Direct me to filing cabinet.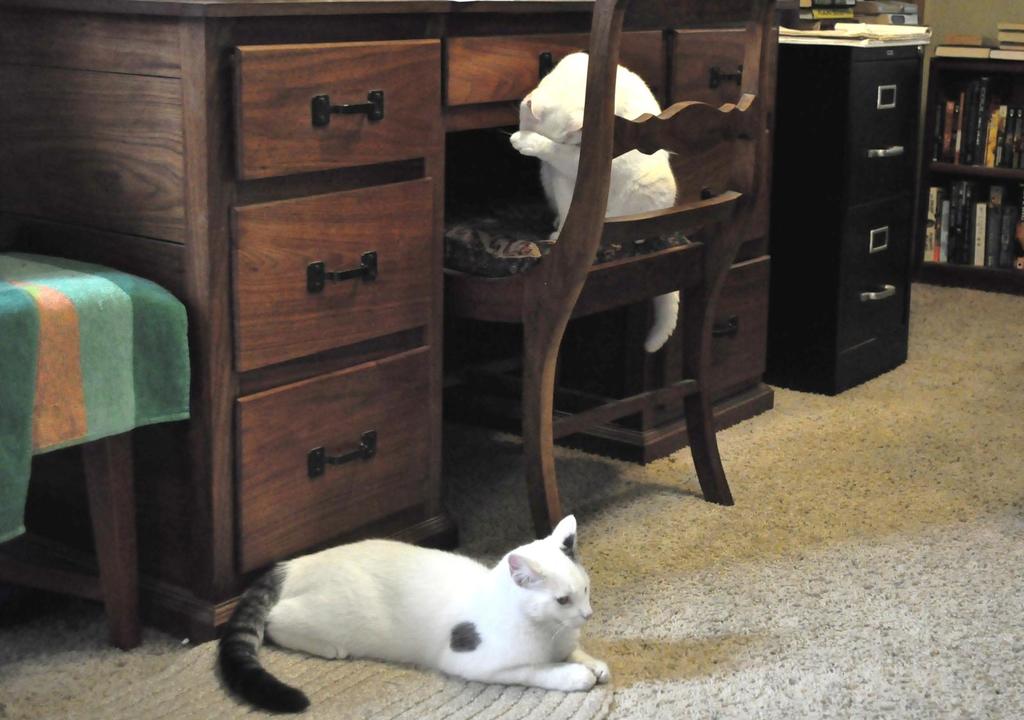
Direction: bbox=(171, 74, 473, 564).
